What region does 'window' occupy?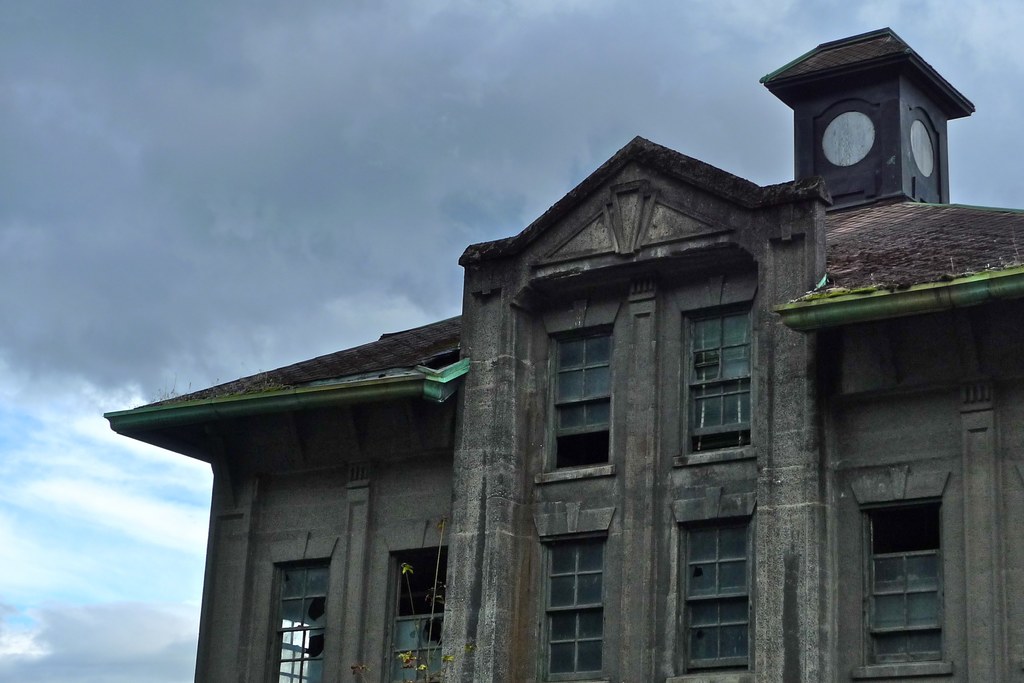
<bbox>862, 498, 947, 668</bbox>.
